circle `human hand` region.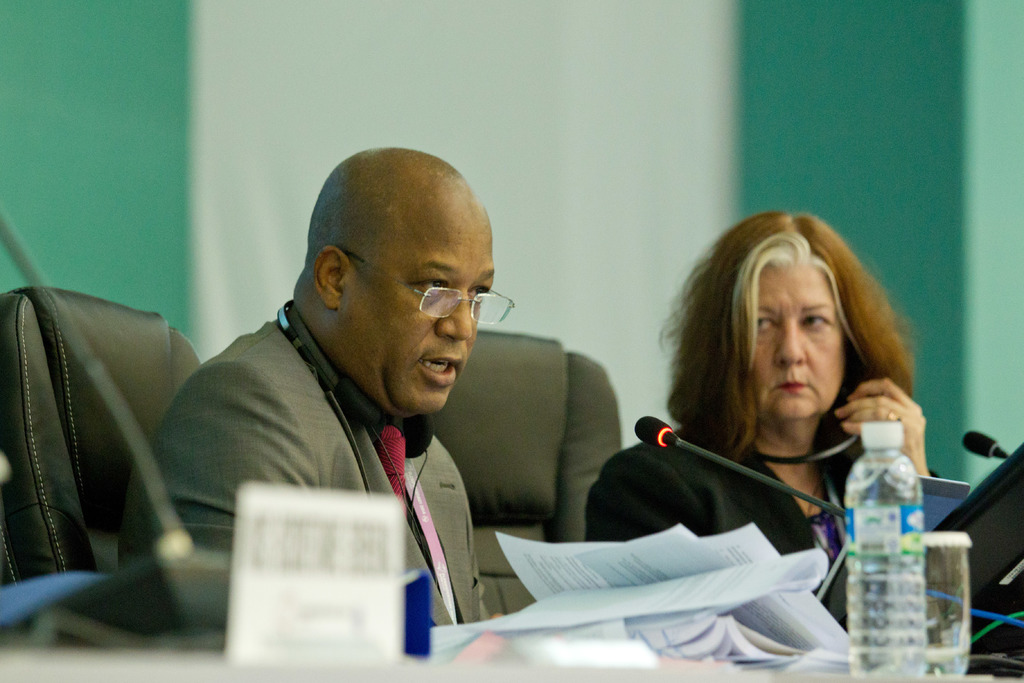
Region: [860, 376, 932, 464].
